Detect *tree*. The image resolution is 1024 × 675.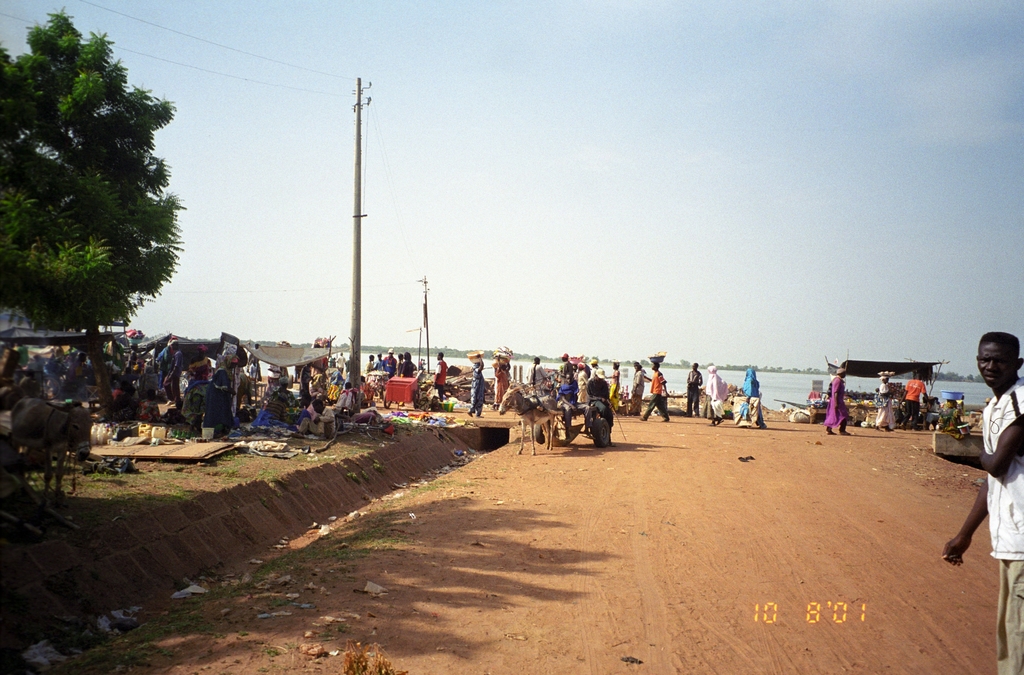
(left=8, top=13, right=185, bottom=384).
